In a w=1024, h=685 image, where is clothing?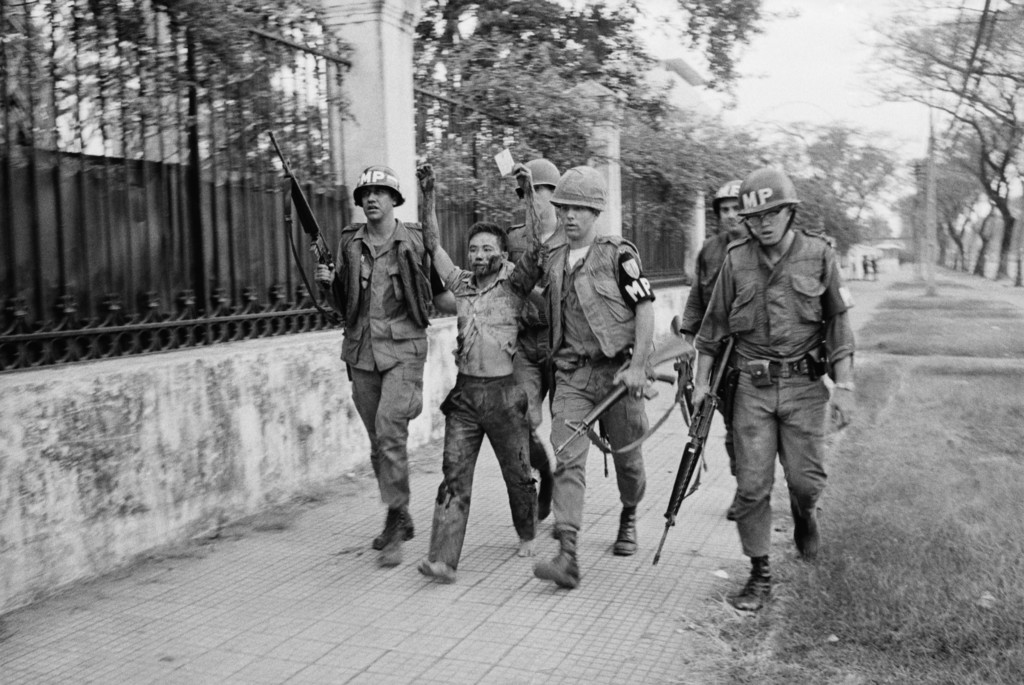
672,227,794,472.
